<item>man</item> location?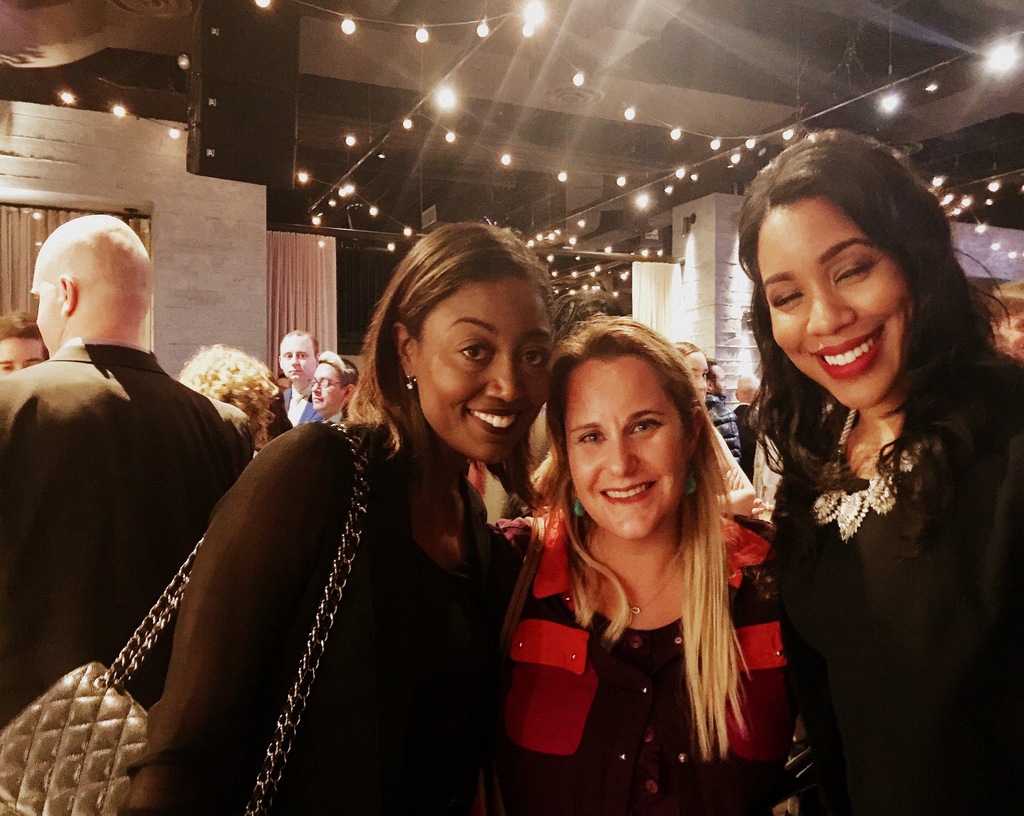
(276,324,323,426)
